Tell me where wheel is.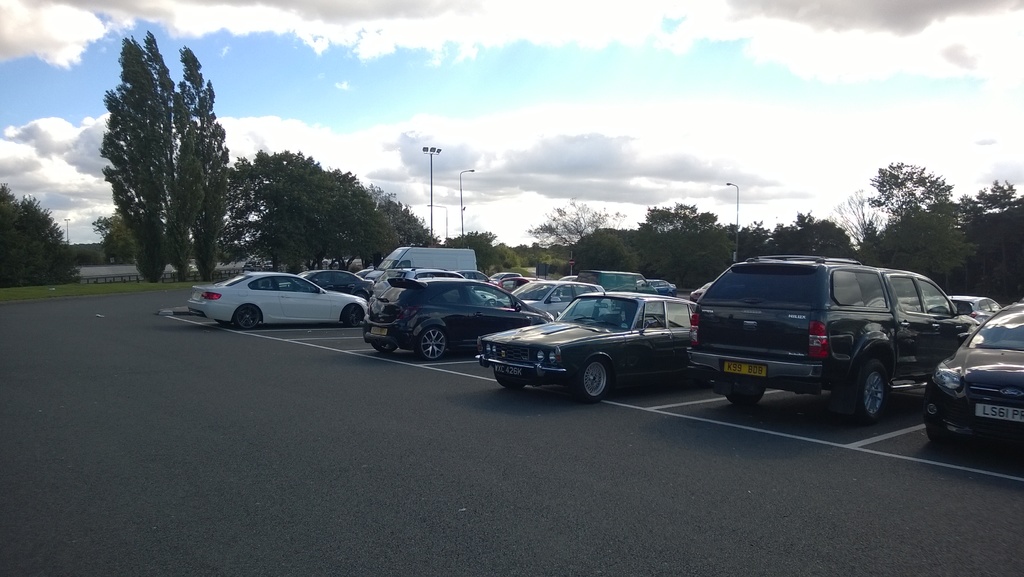
wheel is at 236,306,264,330.
